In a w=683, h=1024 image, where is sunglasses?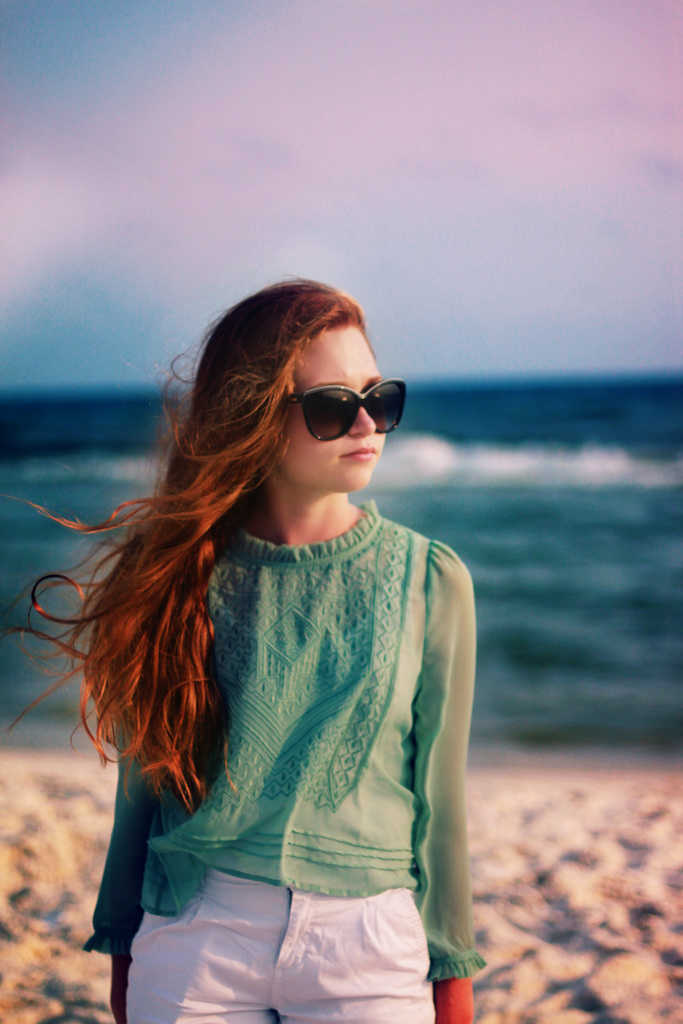
box(281, 377, 407, 442).
